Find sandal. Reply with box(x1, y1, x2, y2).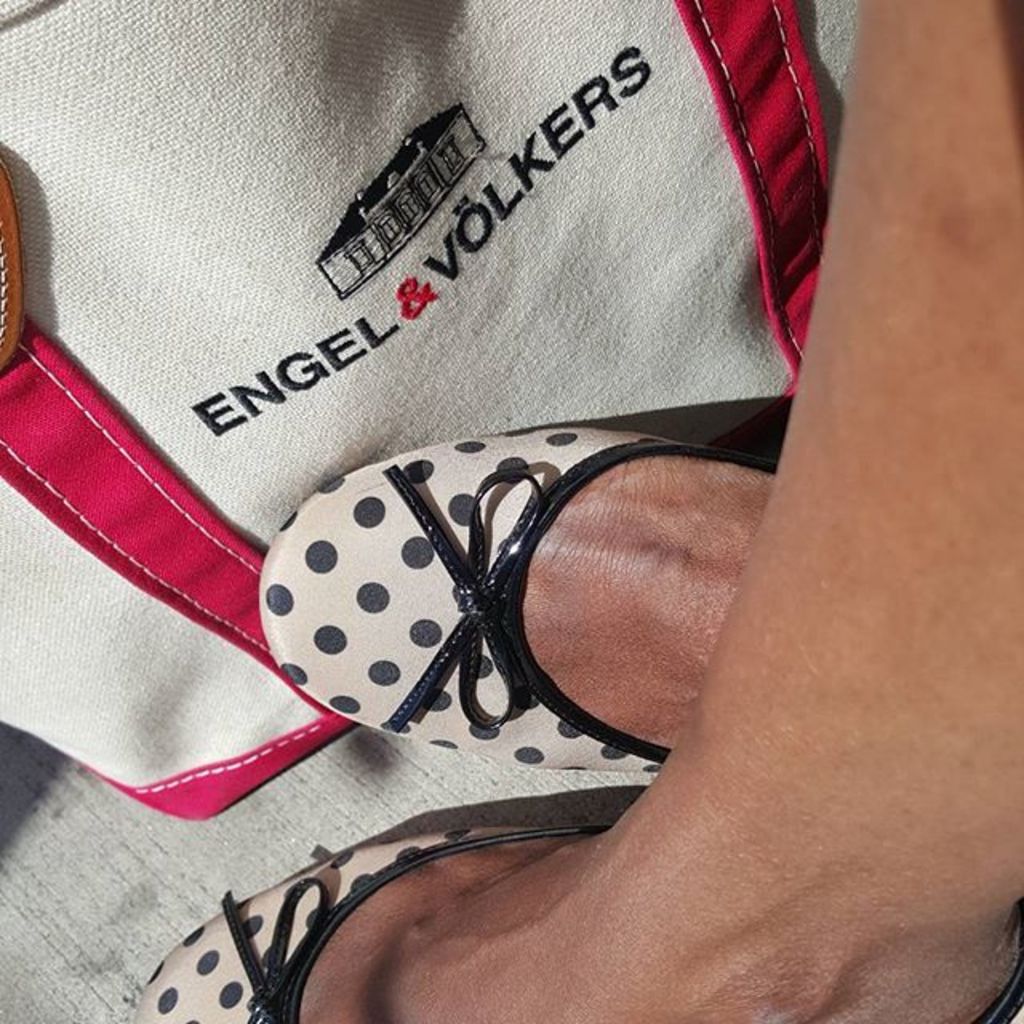
box(224, 328, 752, 878).
